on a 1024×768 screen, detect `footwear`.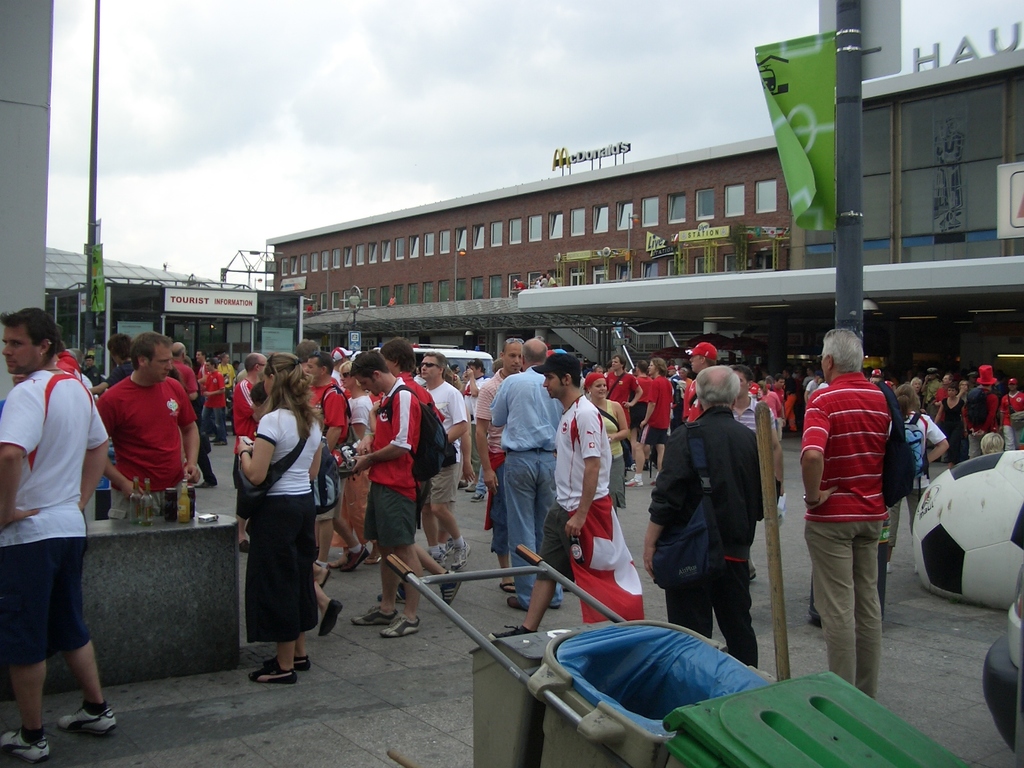
<bbox>384, 617, 419, 638</bbox>.
